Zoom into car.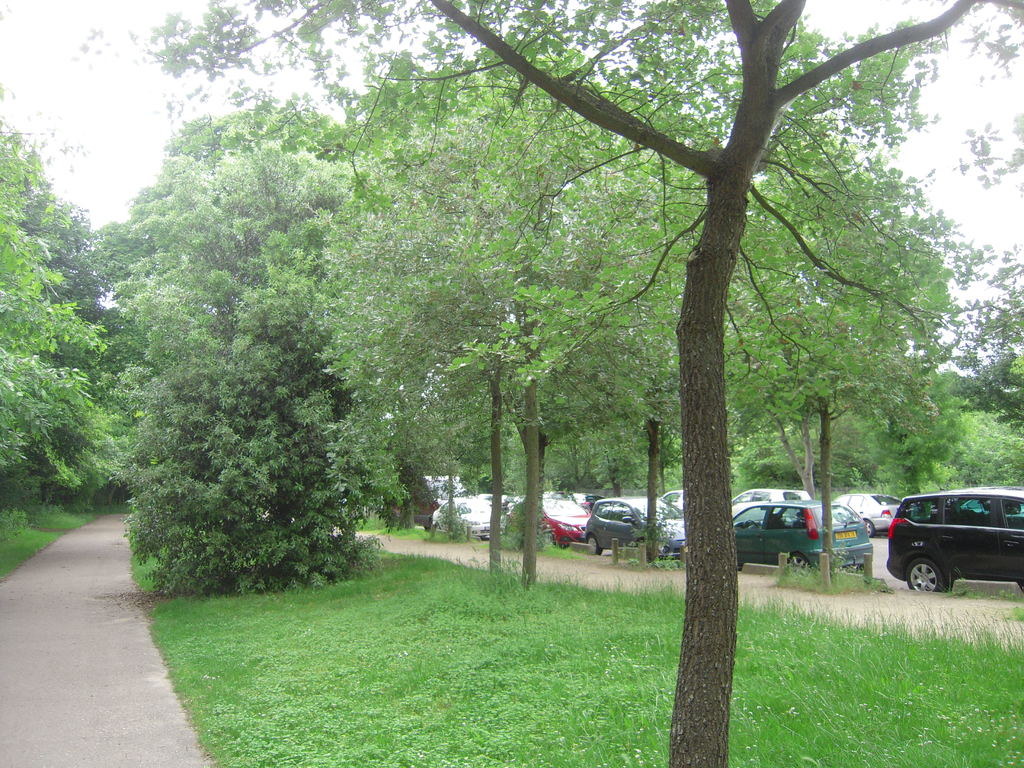
Zoom target: 877,491,1016,607.
